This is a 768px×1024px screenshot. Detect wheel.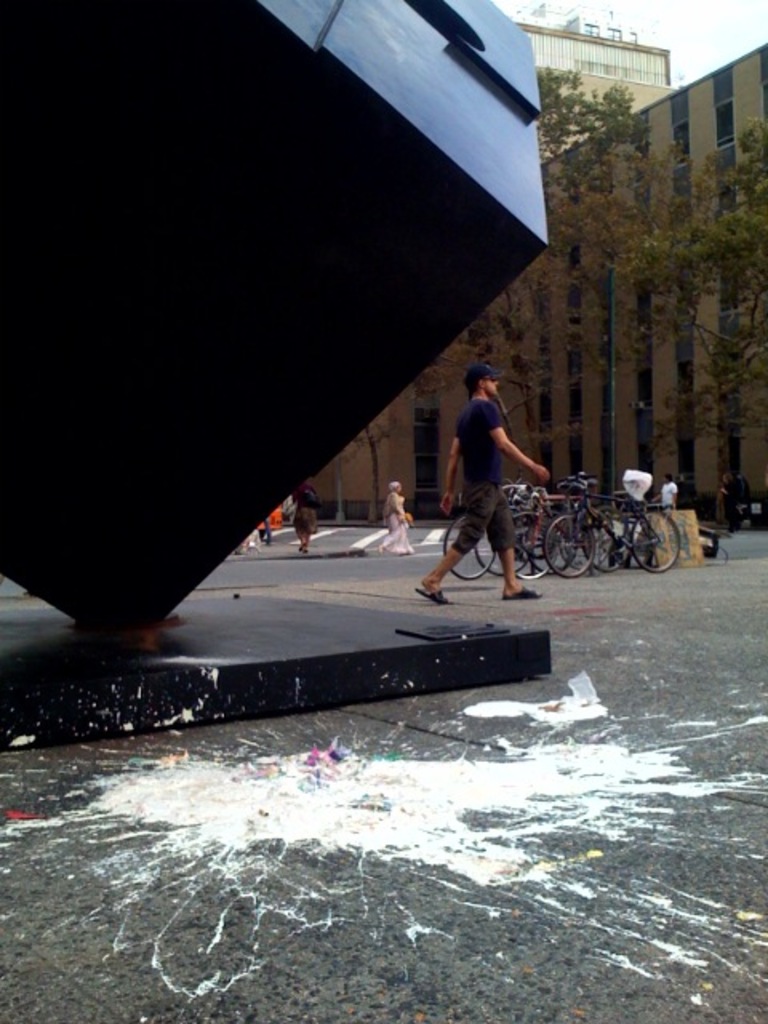
[left=482, top=531, right=530, bottom=584].
